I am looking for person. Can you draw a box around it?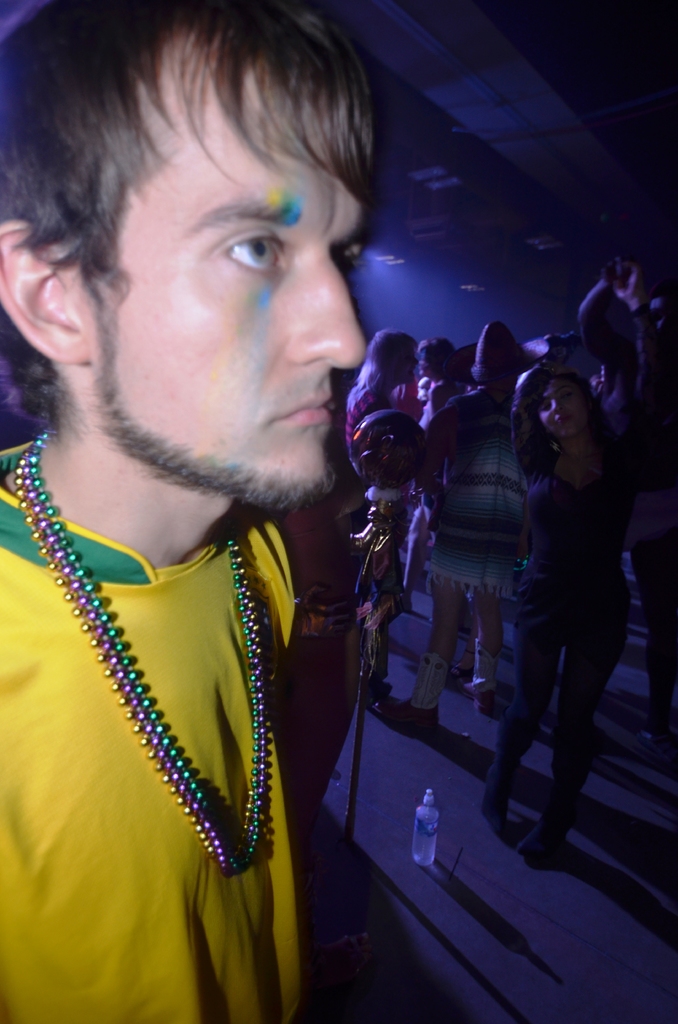
Sure, the bounding box is {"x1": 0, "y1": 0, "x2": 371, "y2": 1023}.
